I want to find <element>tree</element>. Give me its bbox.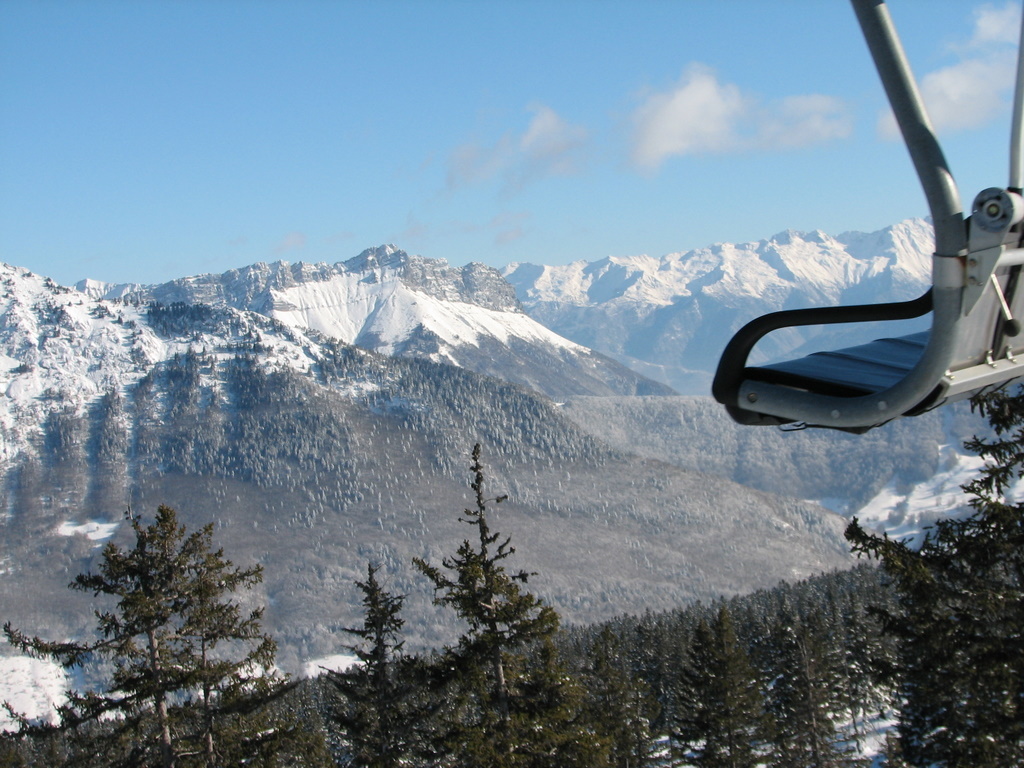
(755, 612, 856, 767).
